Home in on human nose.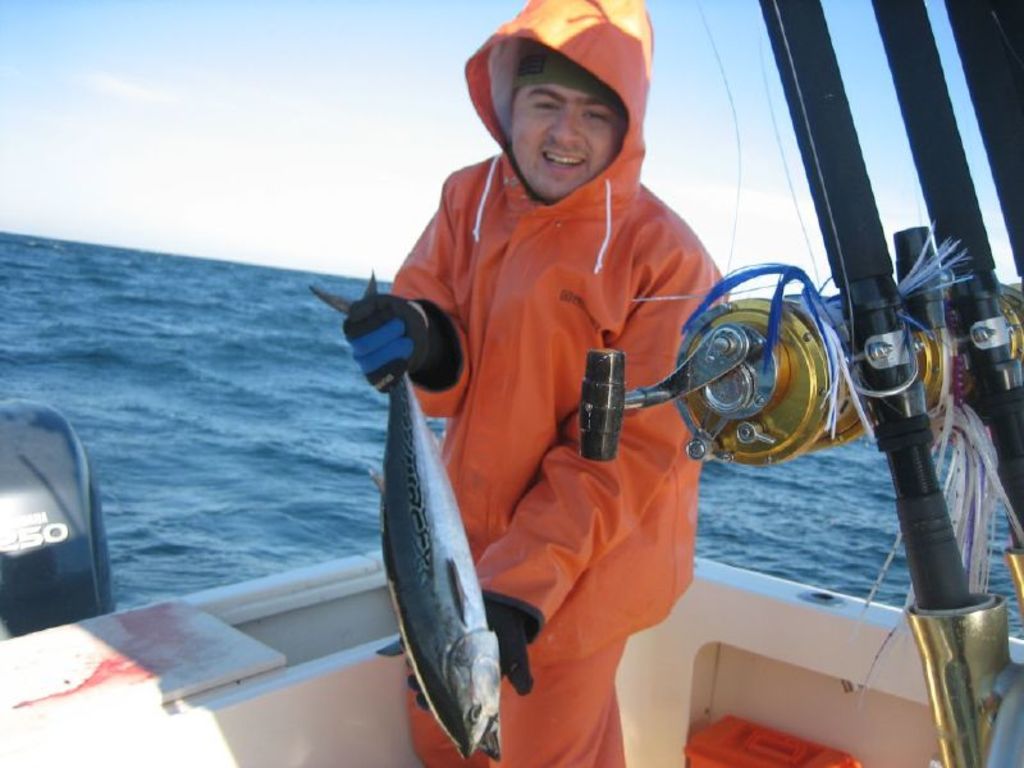
Homed in at [547,106,589,150].
